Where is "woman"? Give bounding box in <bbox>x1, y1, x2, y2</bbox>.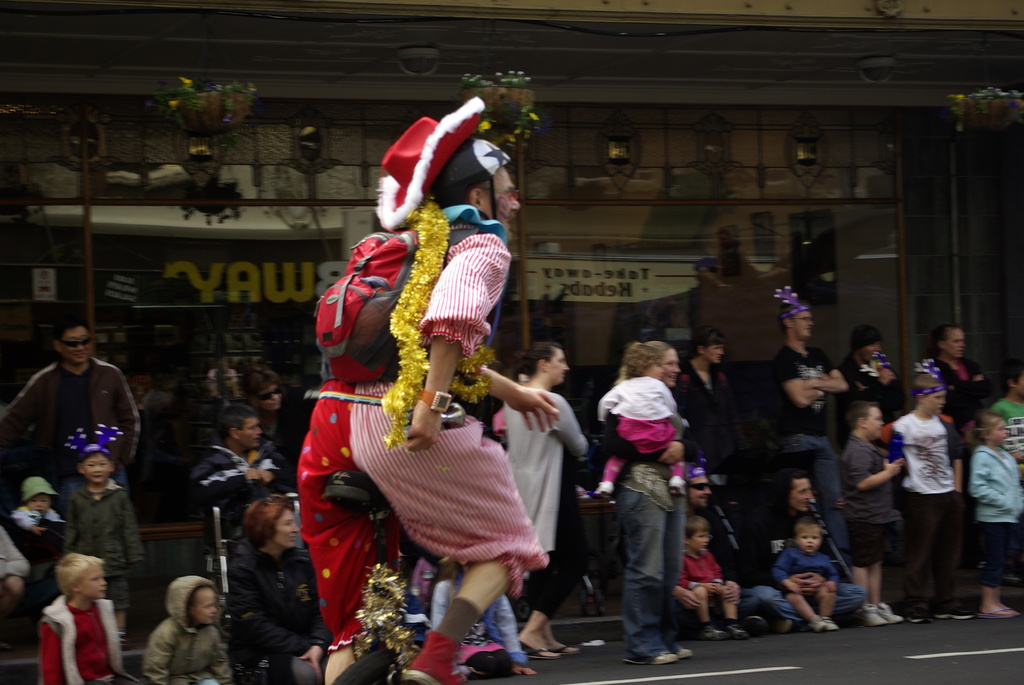
<bbox>223, 492, 332, 684</bbox>.
